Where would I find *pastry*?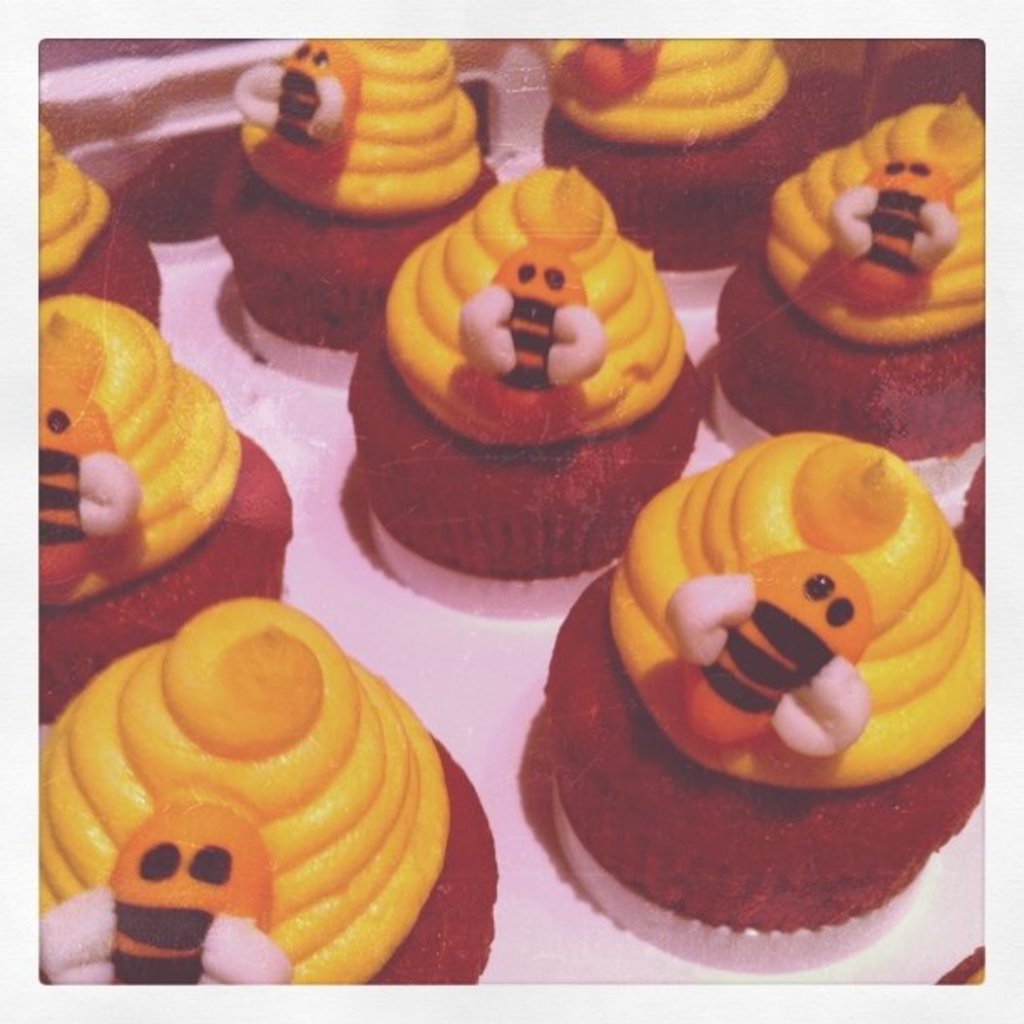
At locate(949, 452, 989, 584).
